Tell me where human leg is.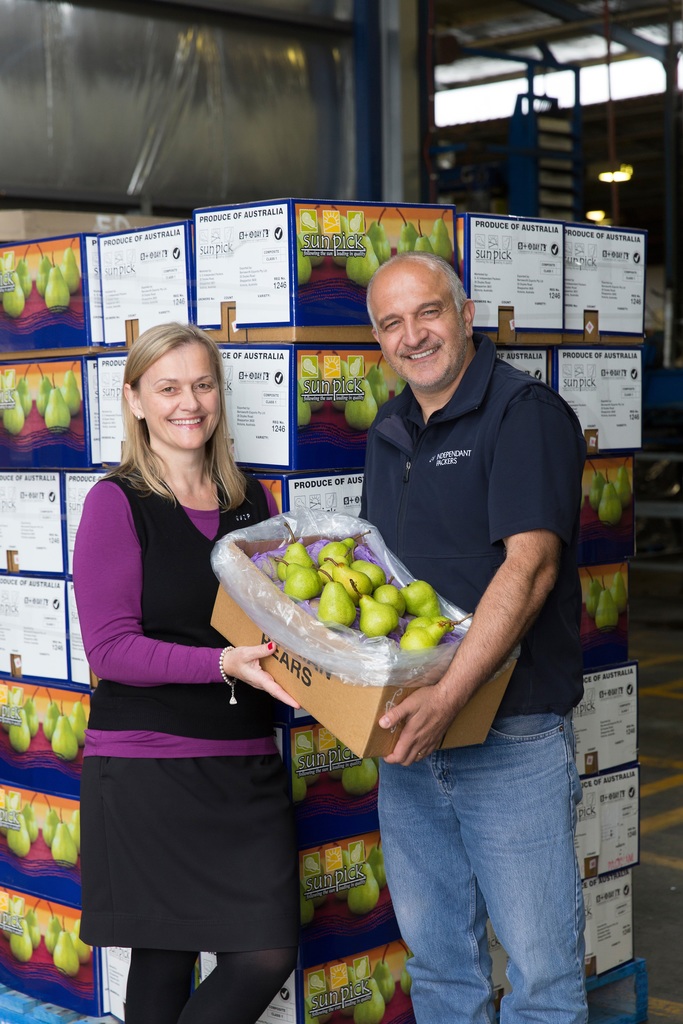
human leg is at bbox=(117, 931, 196, 1023).
